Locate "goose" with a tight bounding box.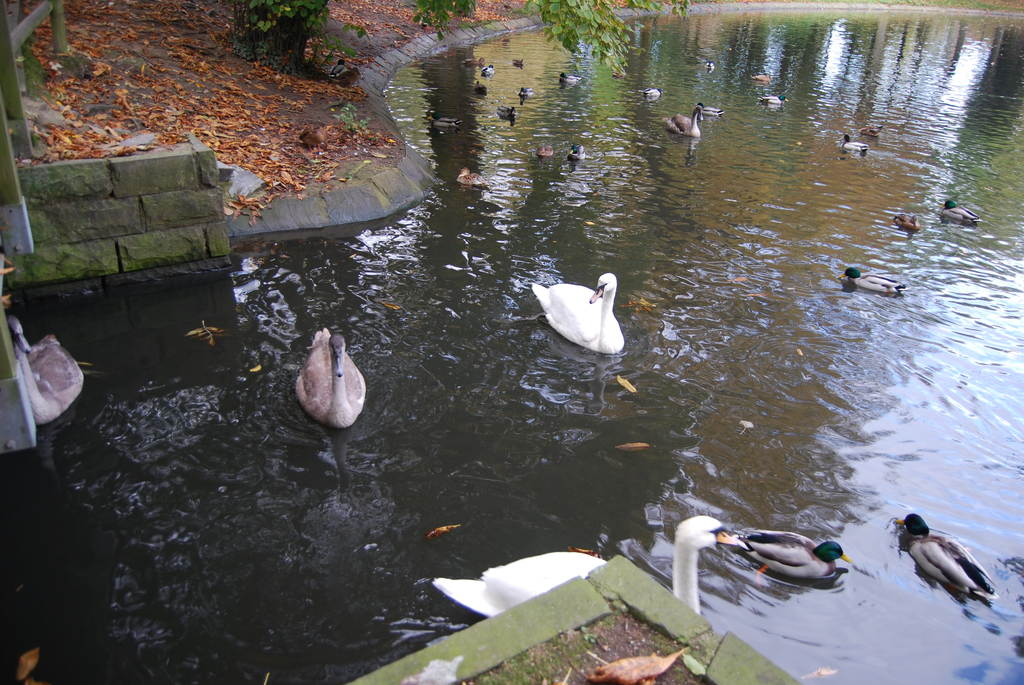
bbox=(753, 72, 769, 81).
